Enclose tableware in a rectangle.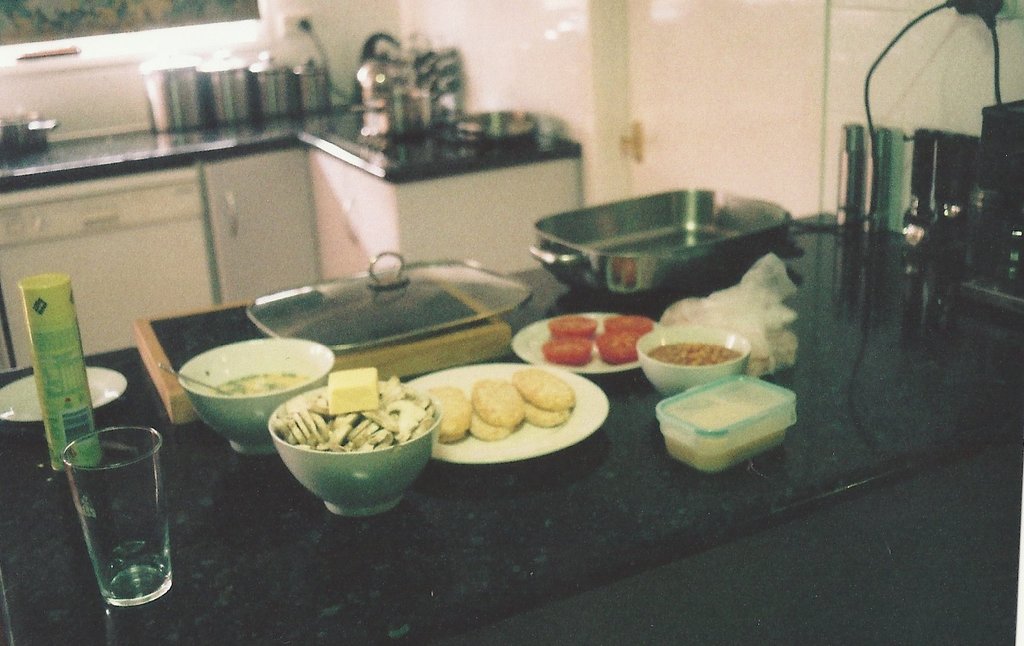
177 338 333 457.
